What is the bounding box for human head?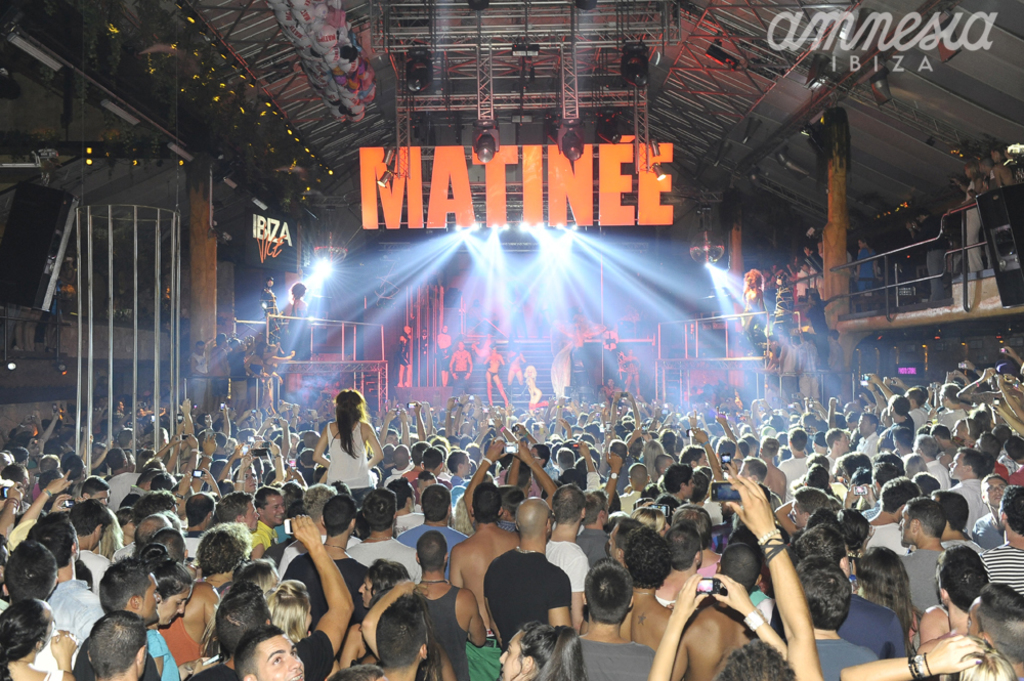
crop(912, 468, 942, 491).
